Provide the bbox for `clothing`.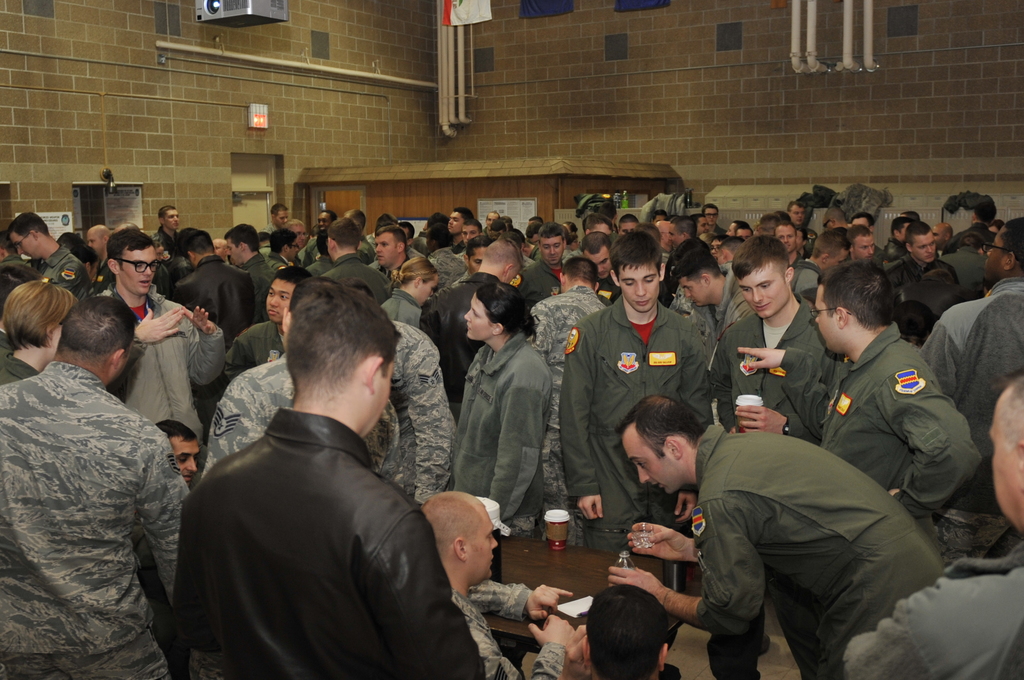
(2,307,182,678).
